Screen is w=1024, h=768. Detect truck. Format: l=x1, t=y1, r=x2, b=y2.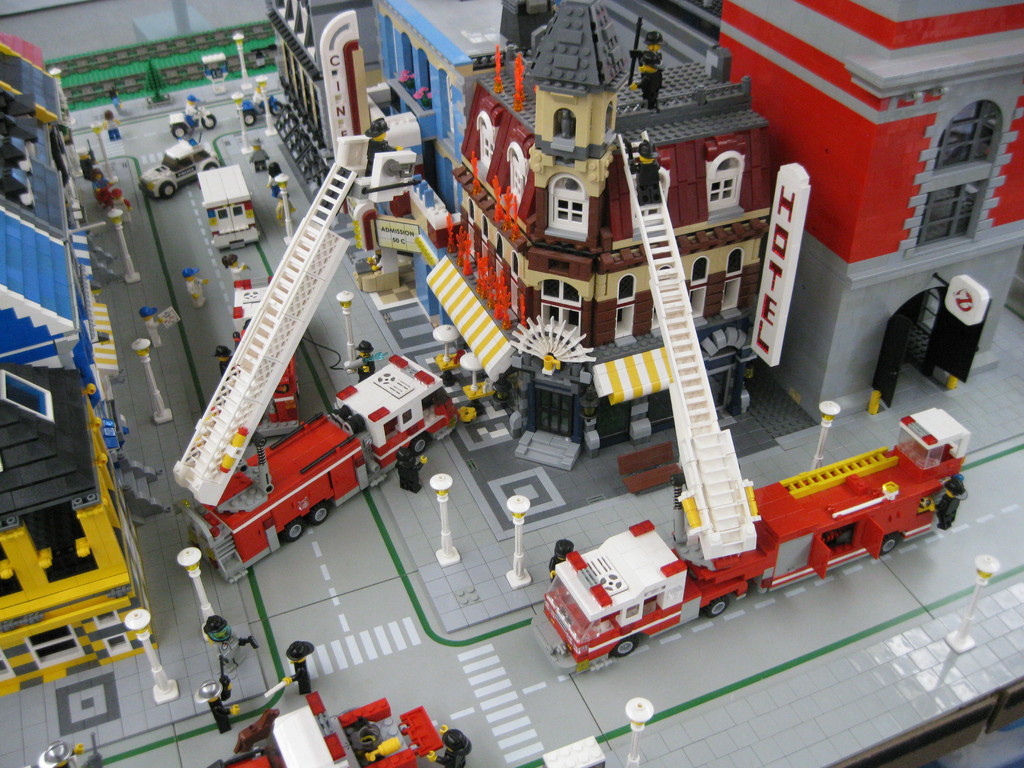
l=187, t=348, r=464, b=587.
